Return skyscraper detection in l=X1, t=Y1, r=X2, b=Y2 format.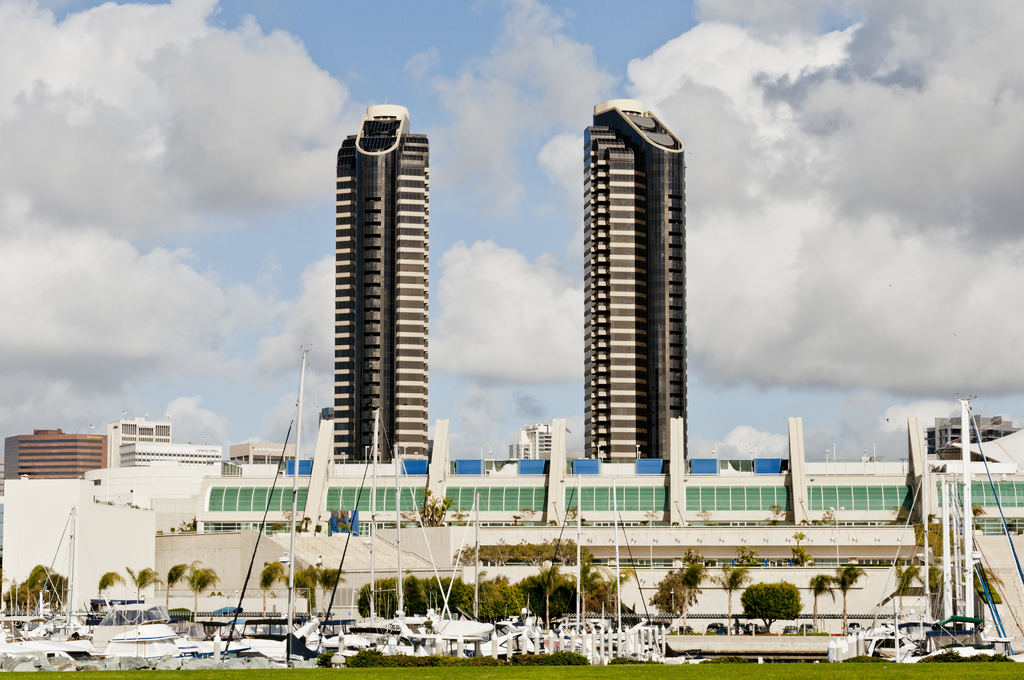
l=520, t=428, r=552, b=460.
